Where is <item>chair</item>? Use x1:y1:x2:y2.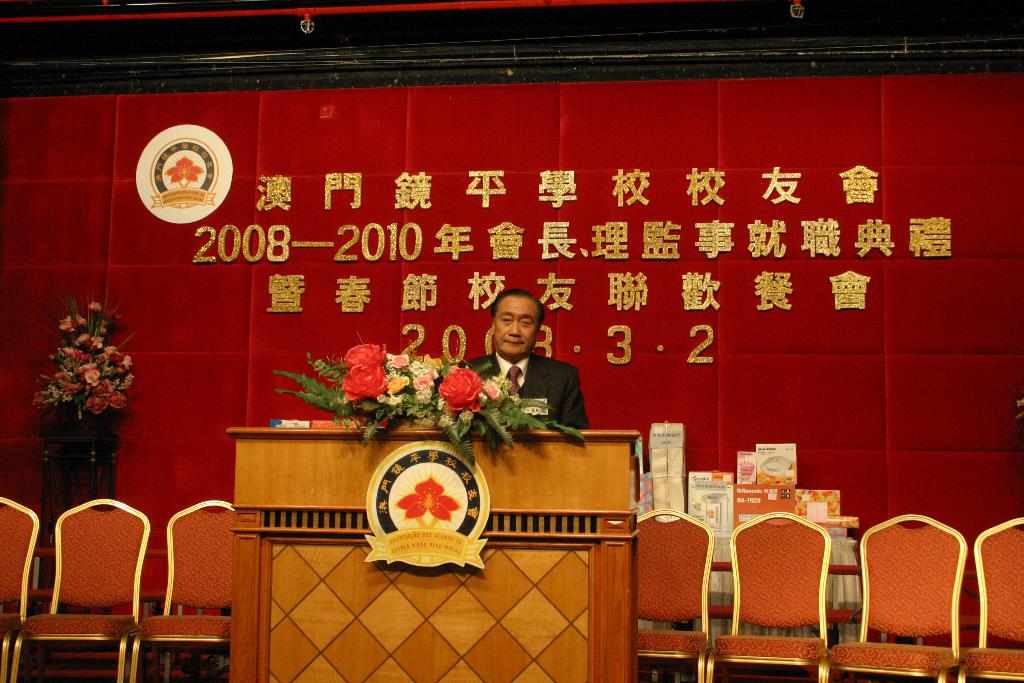
631:507:715:680.
